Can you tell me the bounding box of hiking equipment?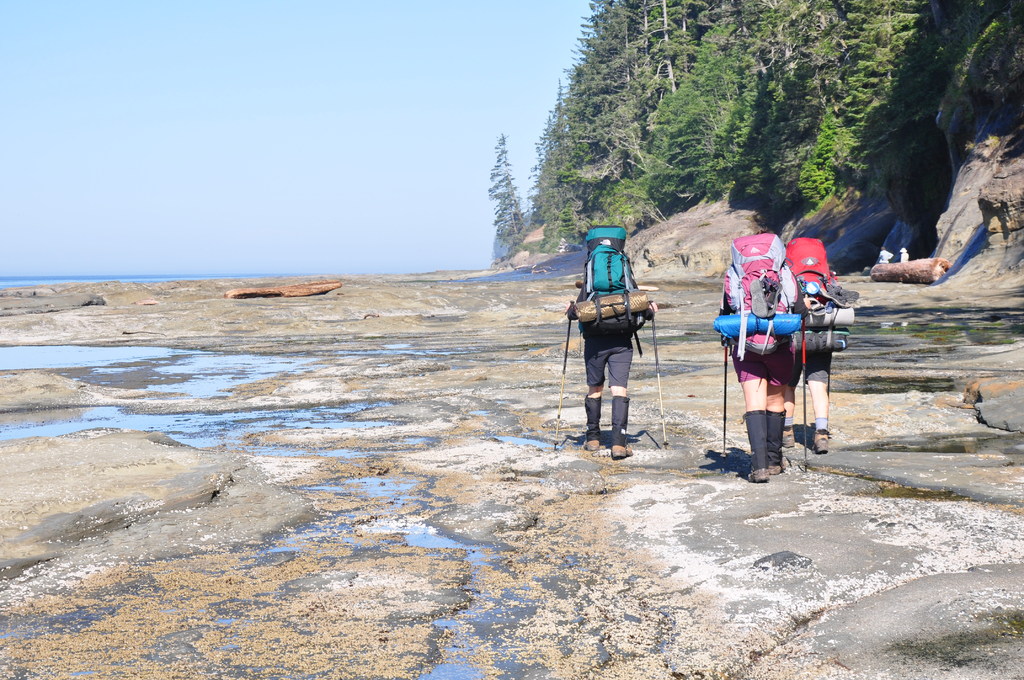
bbox=(778, 232, 863, 353).
